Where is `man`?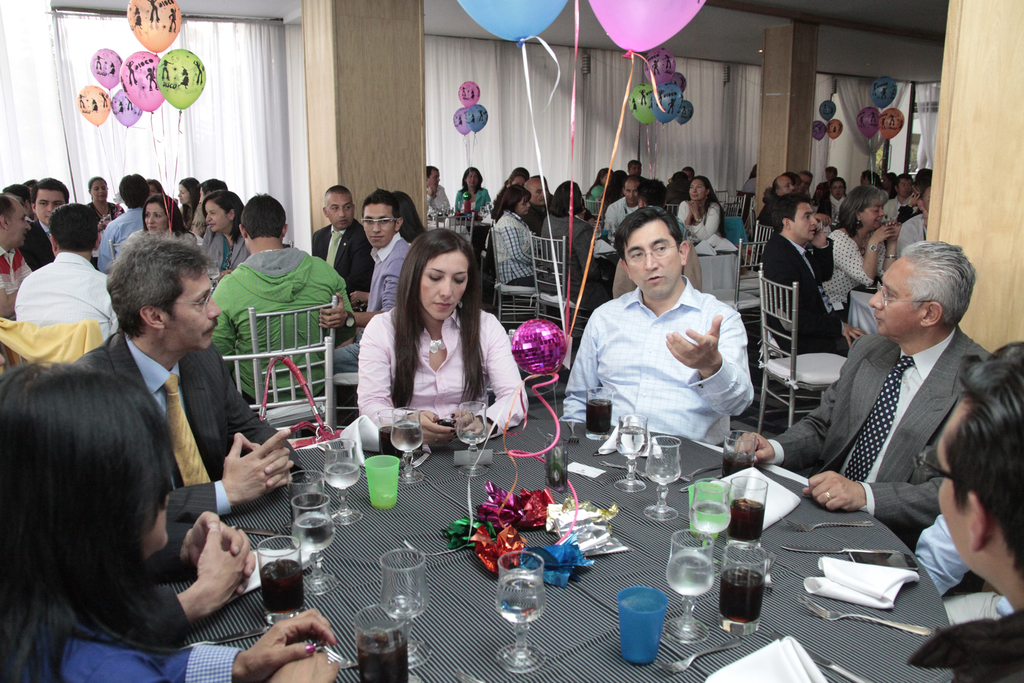
319, 190, 419, 384.
